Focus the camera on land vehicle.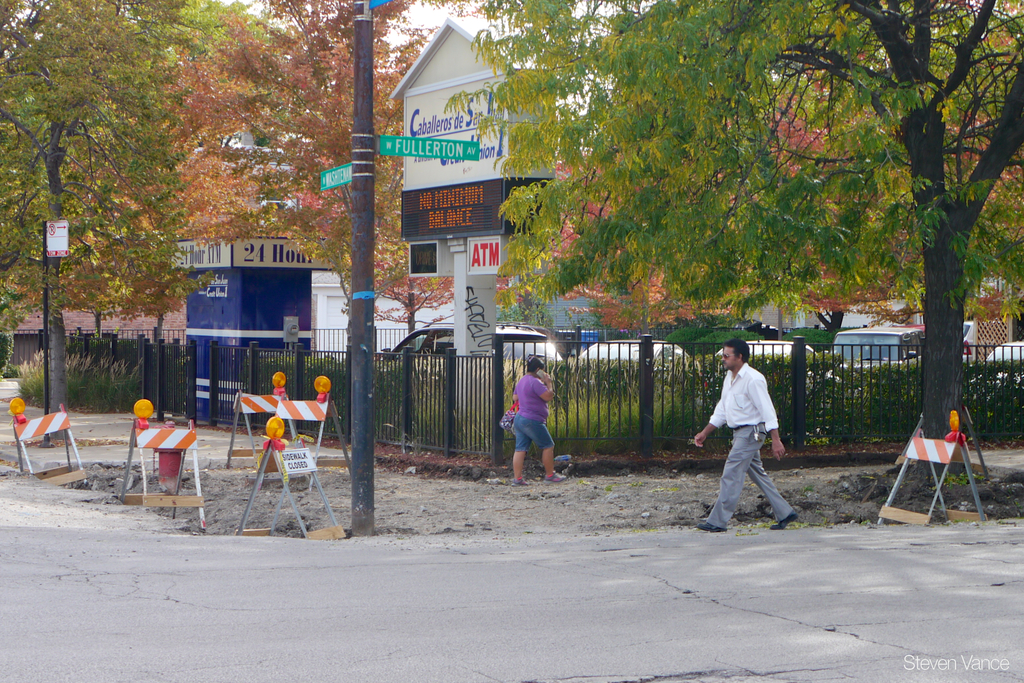
Focus region: rect(963, 320, 975, 365).
